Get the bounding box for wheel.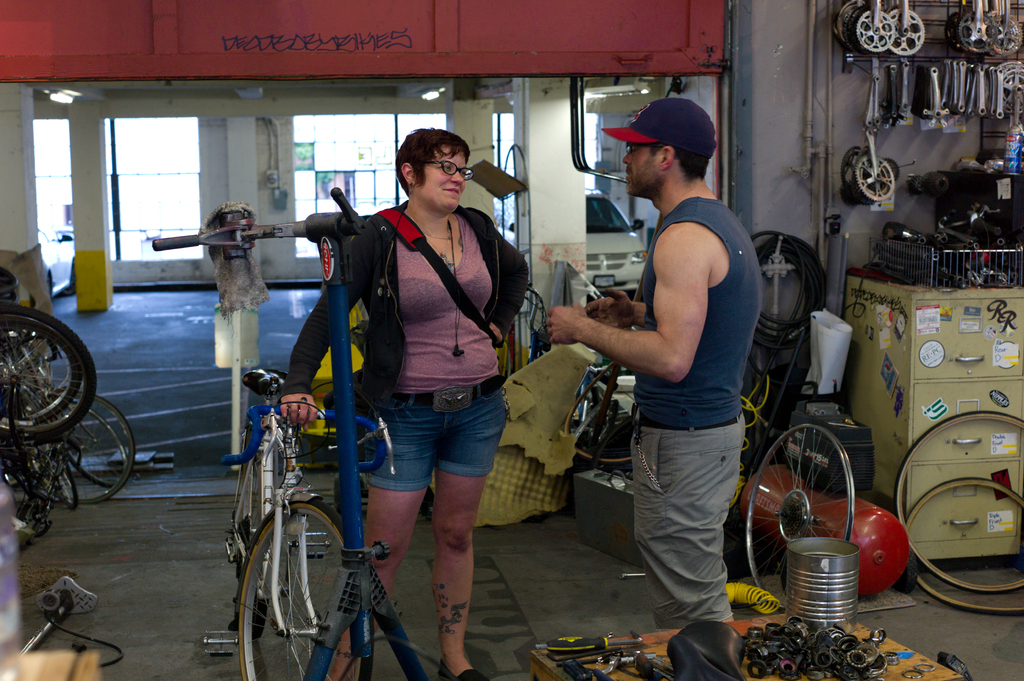
(230,497,379,680).
